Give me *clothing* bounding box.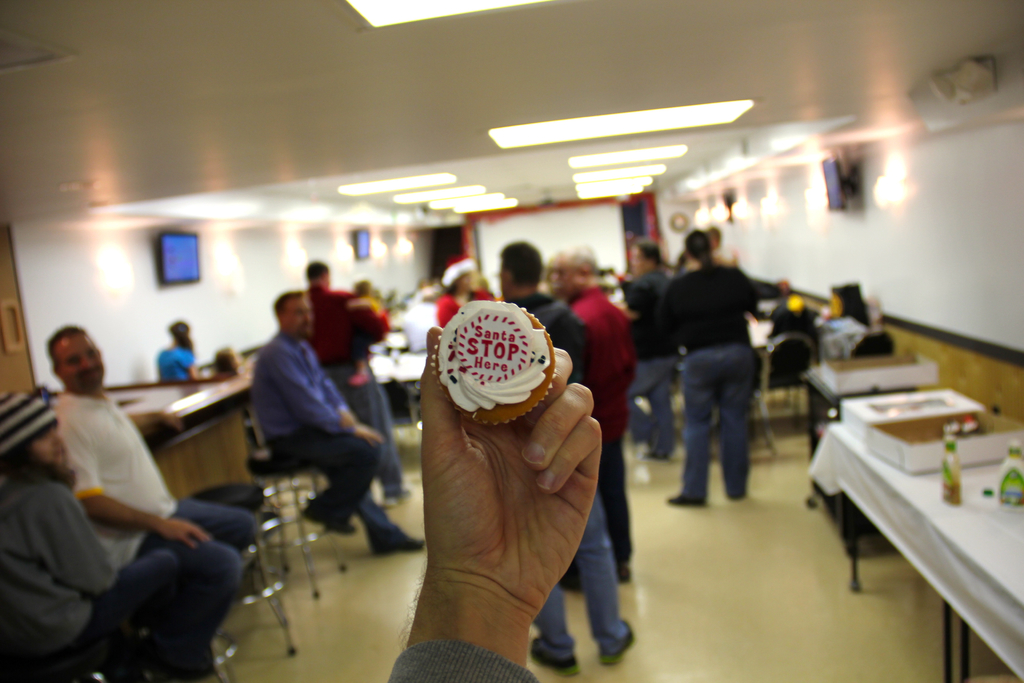
locate(513, 287, 629, 666).
